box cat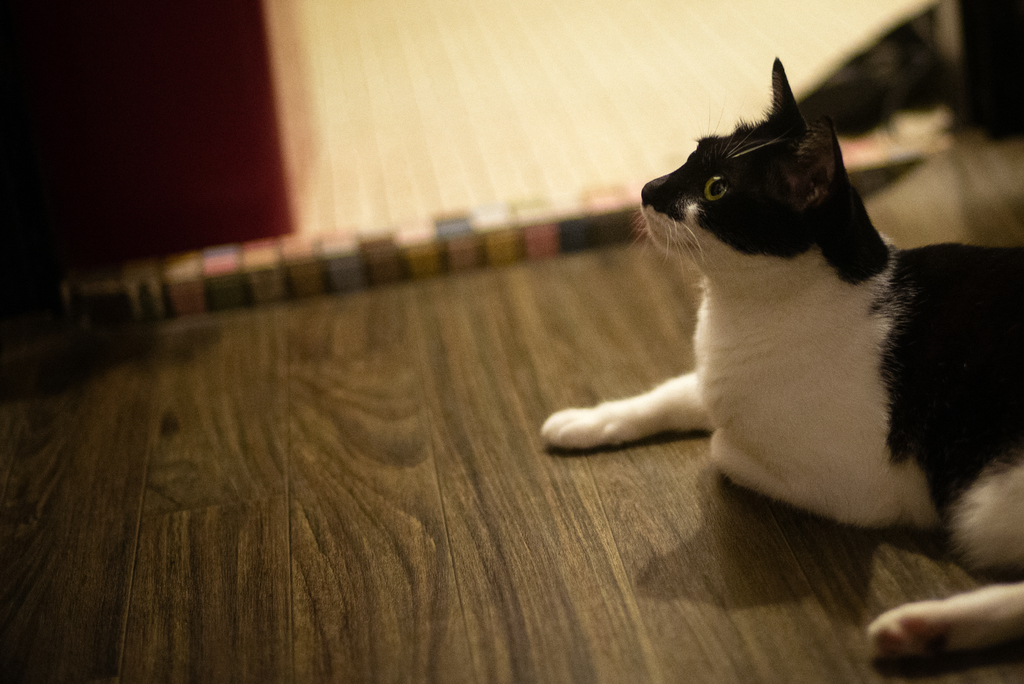
541, 60, 1023, 658
